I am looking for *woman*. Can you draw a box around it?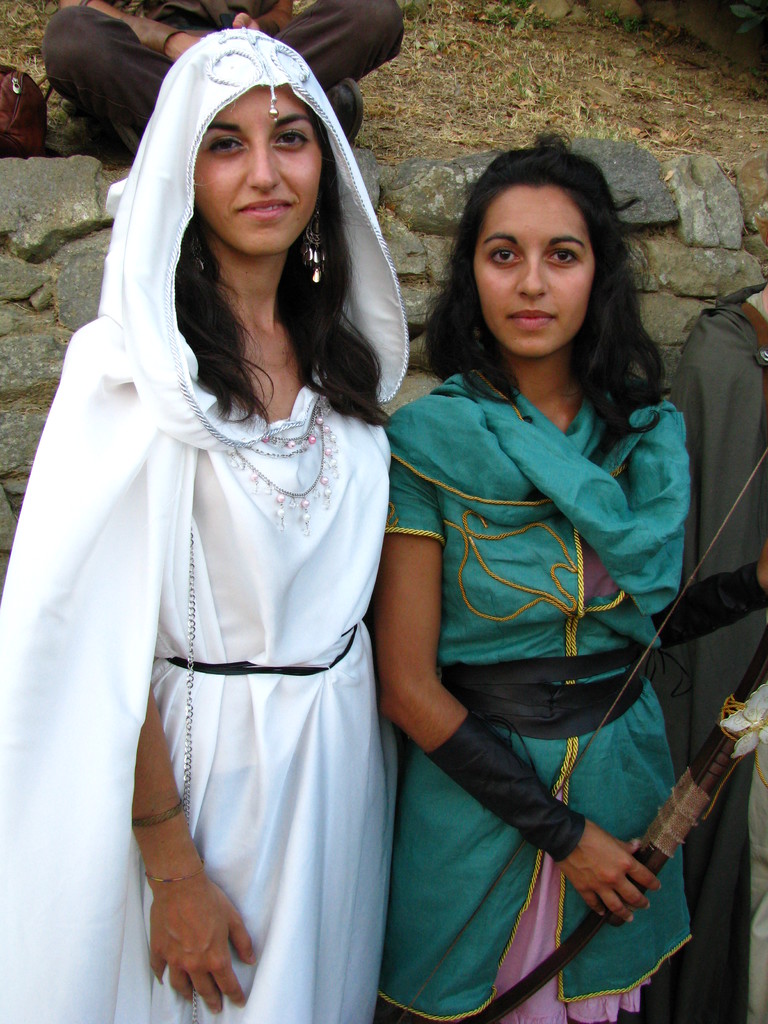
Sure, the bounding box is (left=29, top=40, right=457, bottom=1016).
